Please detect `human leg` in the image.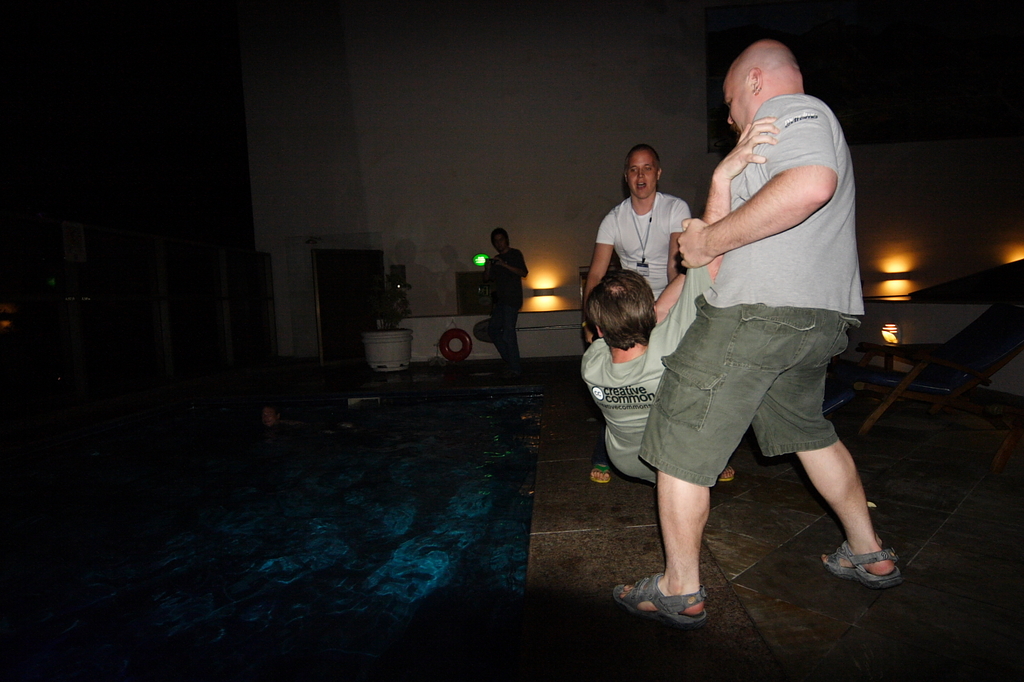
rect(797, 438, 894, 580).
